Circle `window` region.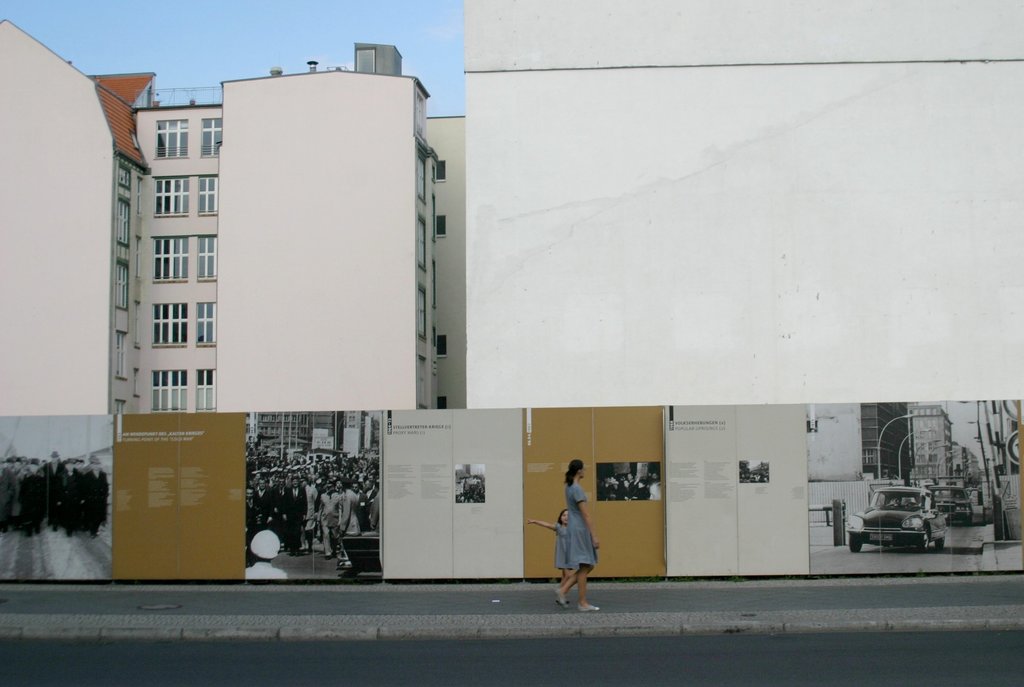
Region: box=[433, 160, 449, 183].
